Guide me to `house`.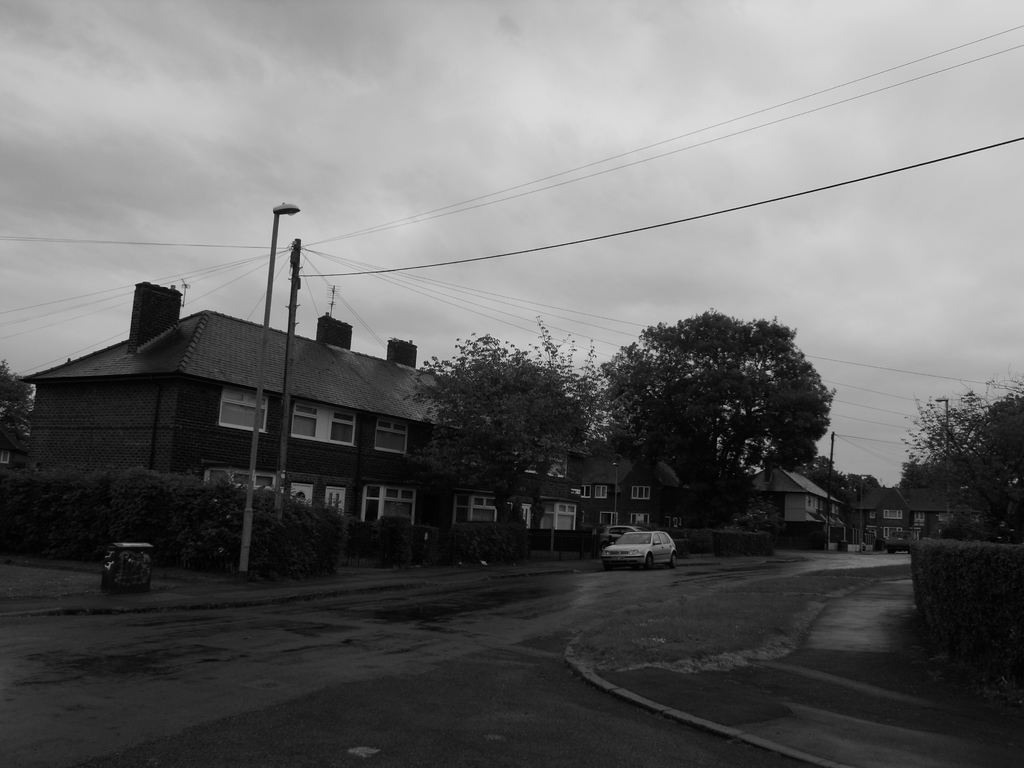
Guidance: x1=572 y1=430 x2=668 y2=535.
